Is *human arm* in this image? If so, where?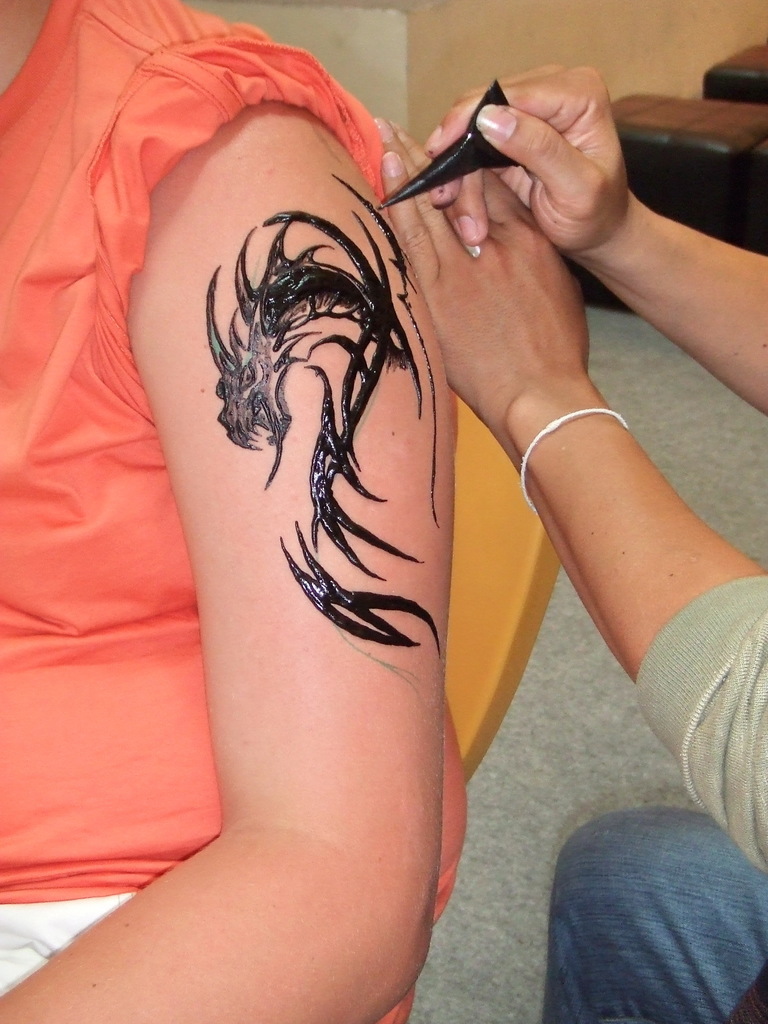
Yes, at bbox=(420, 56, 767, 422).
